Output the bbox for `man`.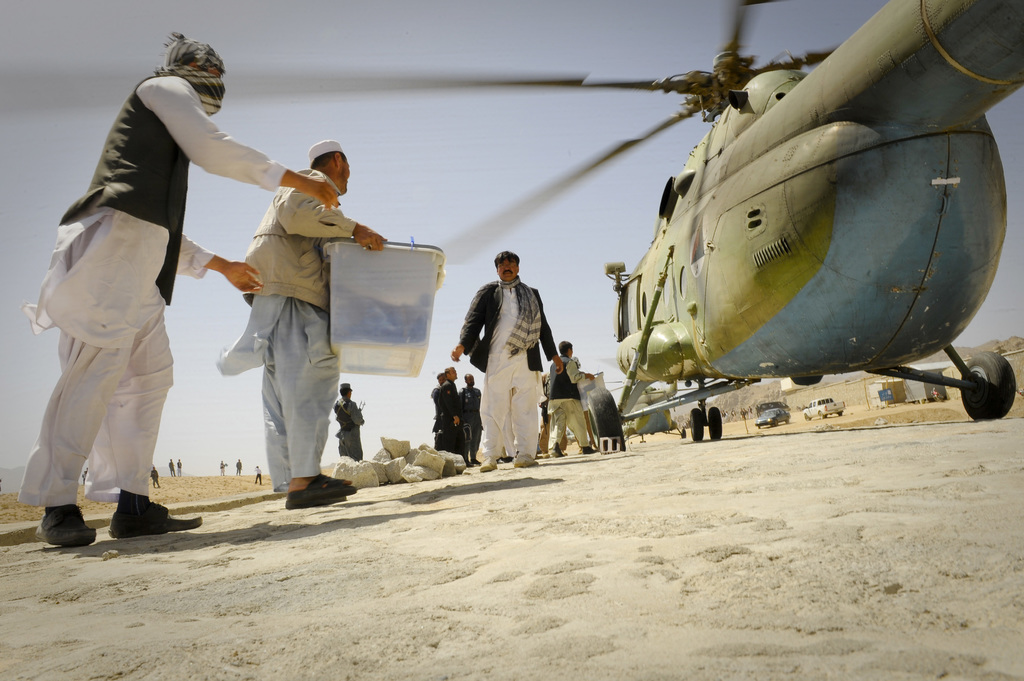
BBox(333, 387, 371, 454).
